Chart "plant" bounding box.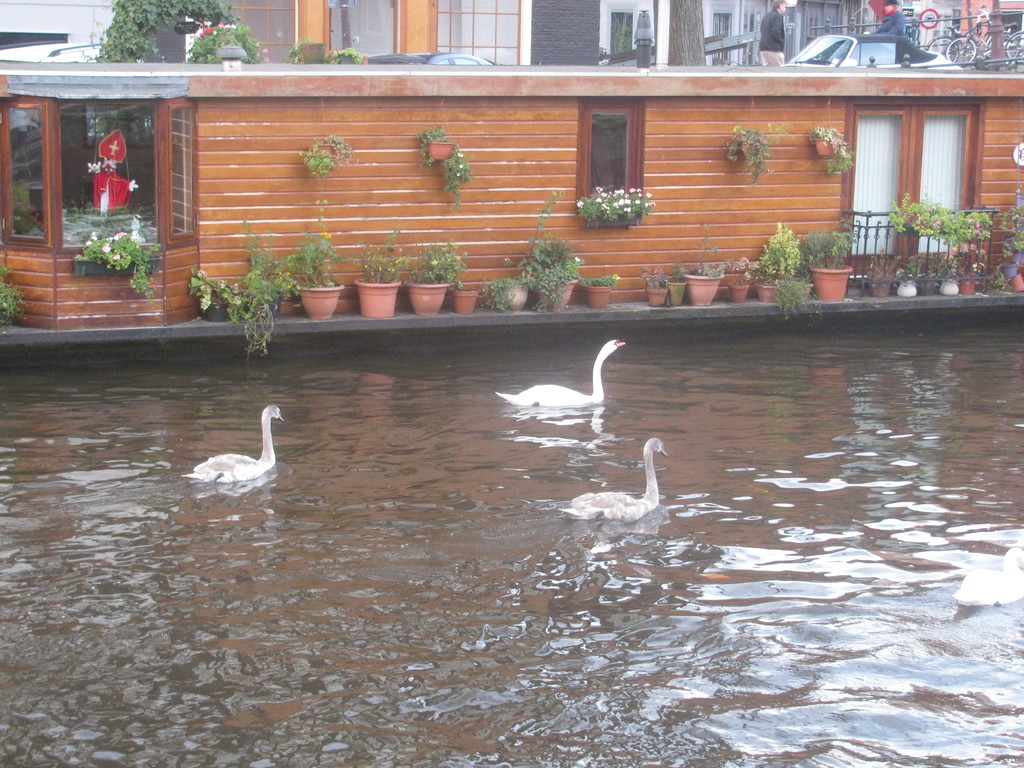
Charted: crop(412, 227, 488, 294).
